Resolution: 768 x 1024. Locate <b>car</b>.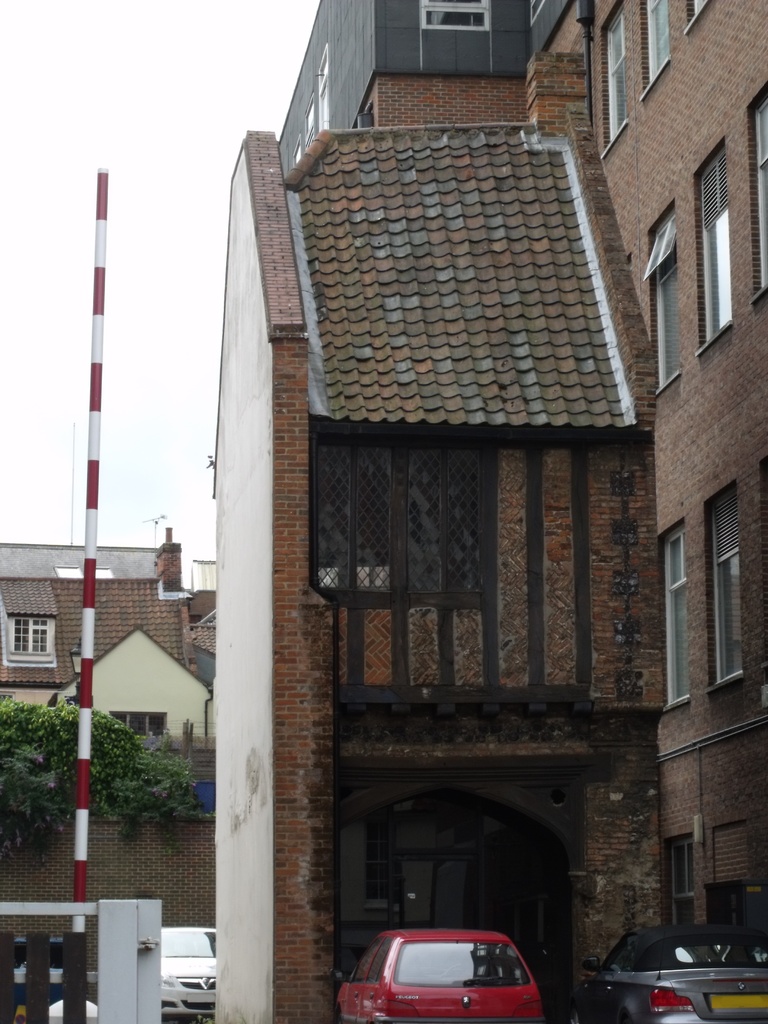
582/922/767/1023.
